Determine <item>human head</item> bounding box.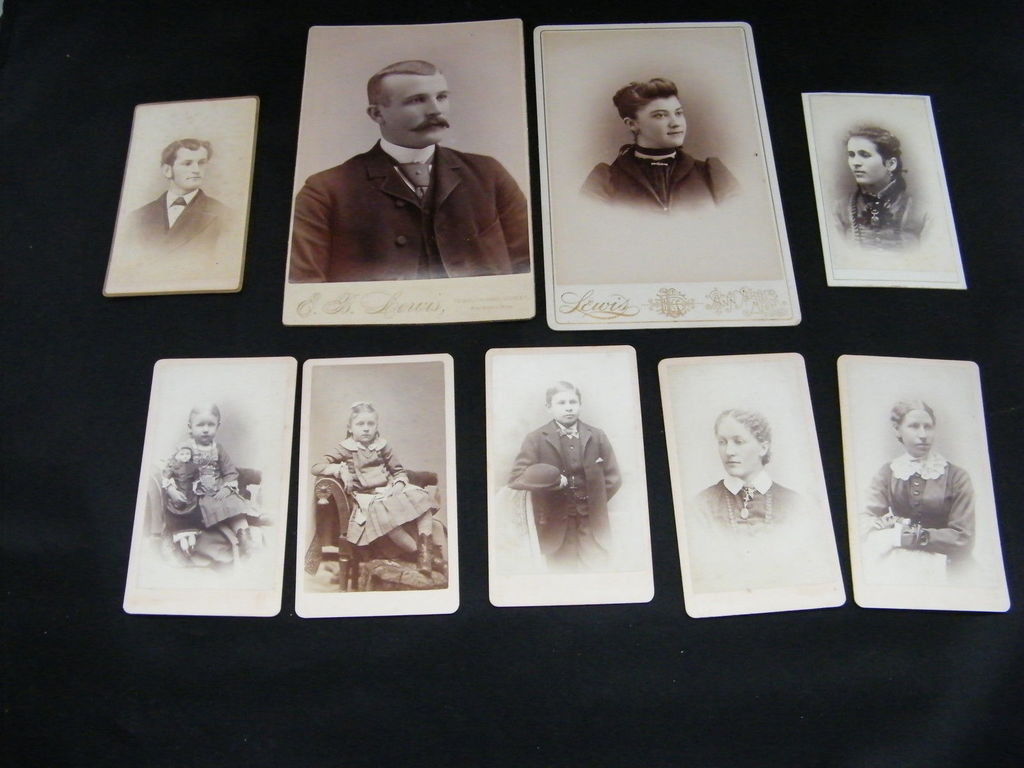
Determined: x1=714 y1=404 x2=771 y2=475.
